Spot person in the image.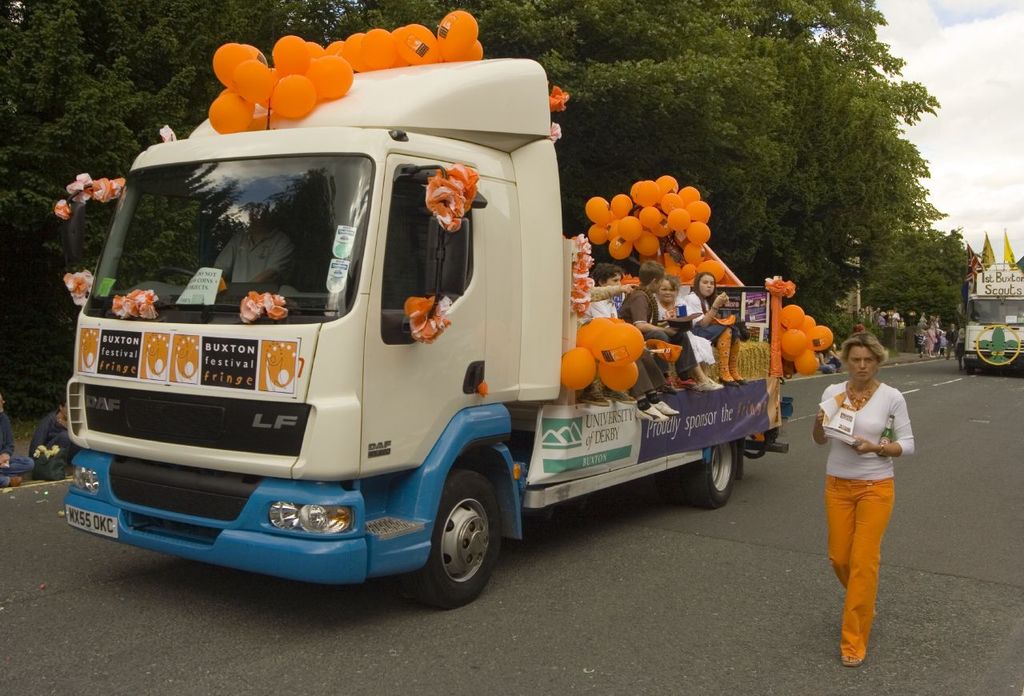
person found at l=954, t=332, r=966, b=372.
